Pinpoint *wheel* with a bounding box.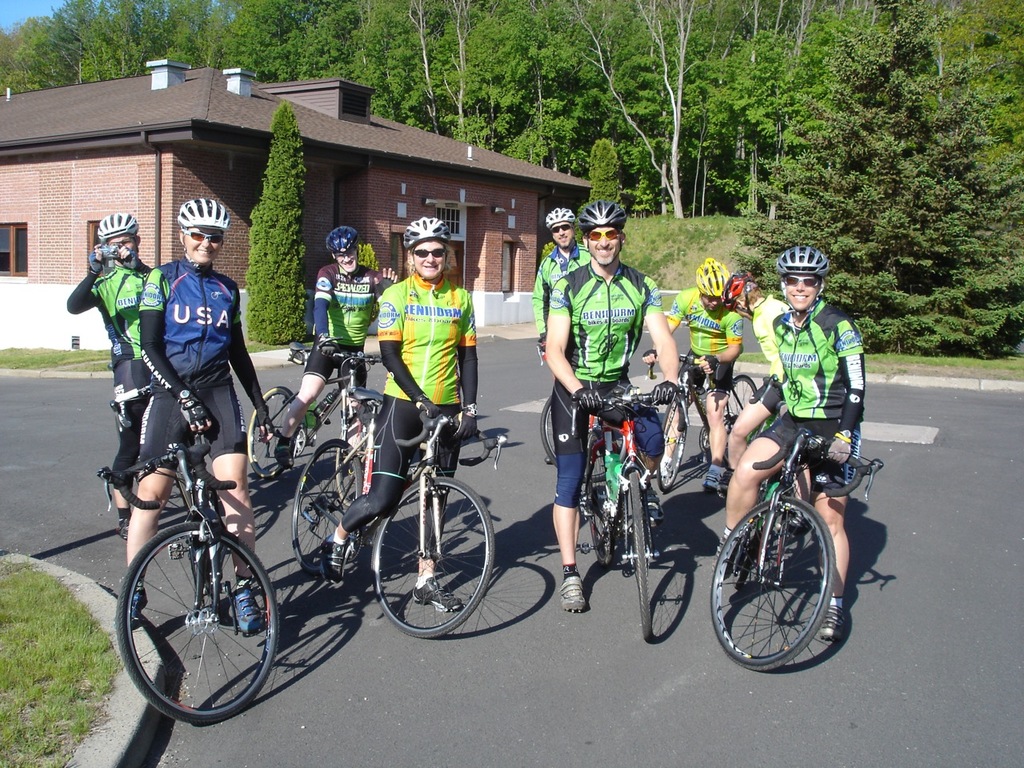
621/466/661/646.
